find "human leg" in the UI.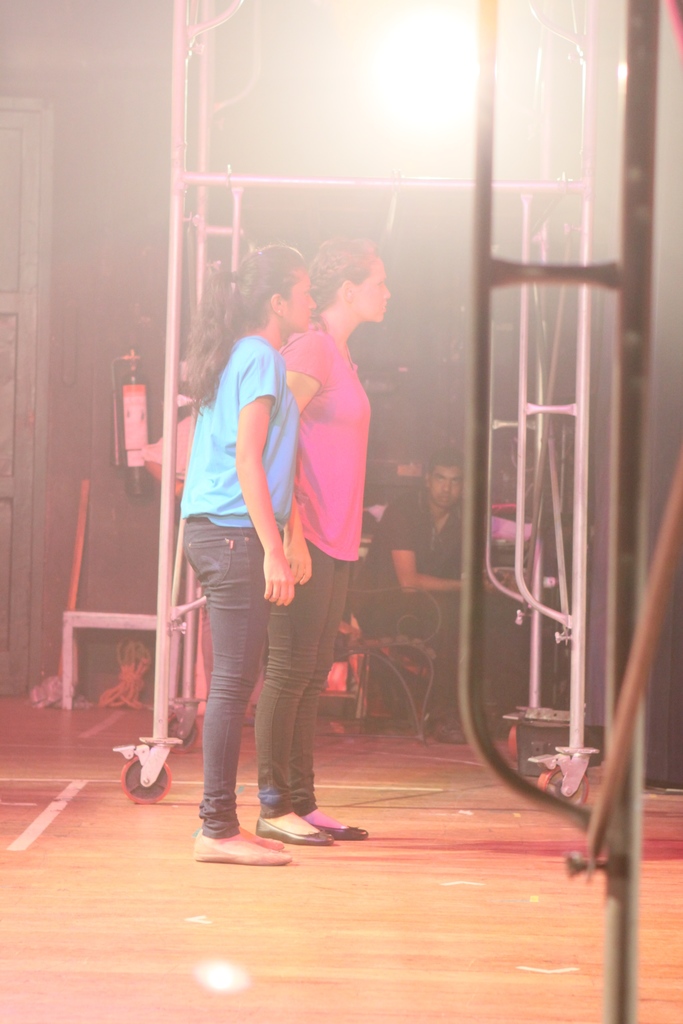
UI element at (x1=193, y1=517, x2=287, y2=863).
